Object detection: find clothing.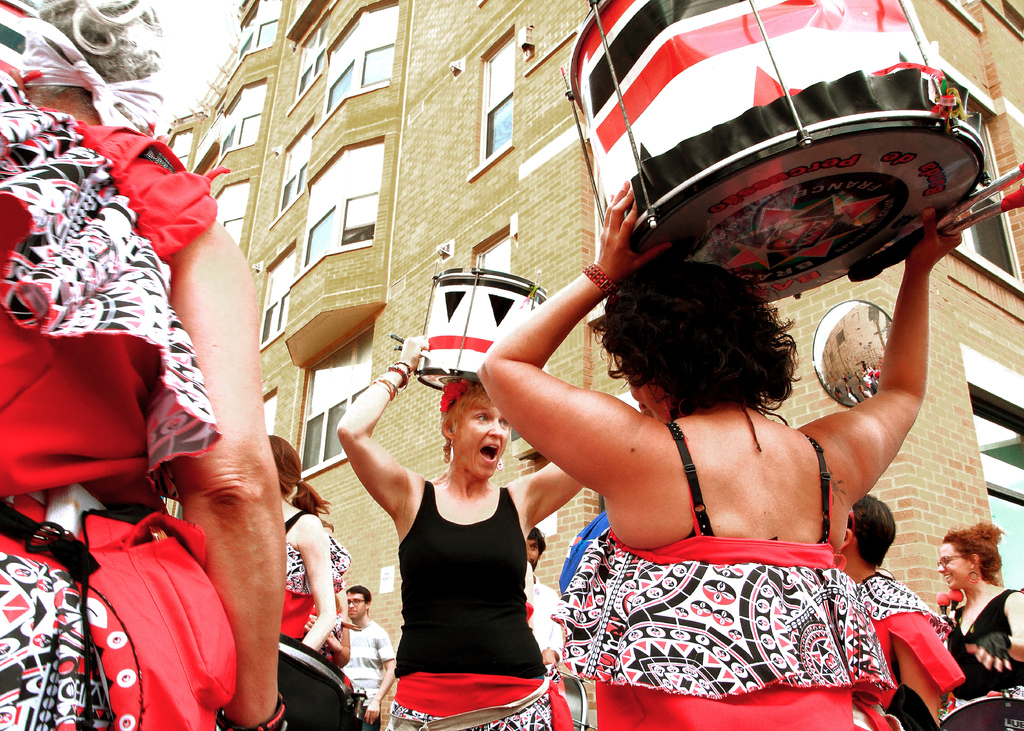
box(388, 473, 575, 730).
